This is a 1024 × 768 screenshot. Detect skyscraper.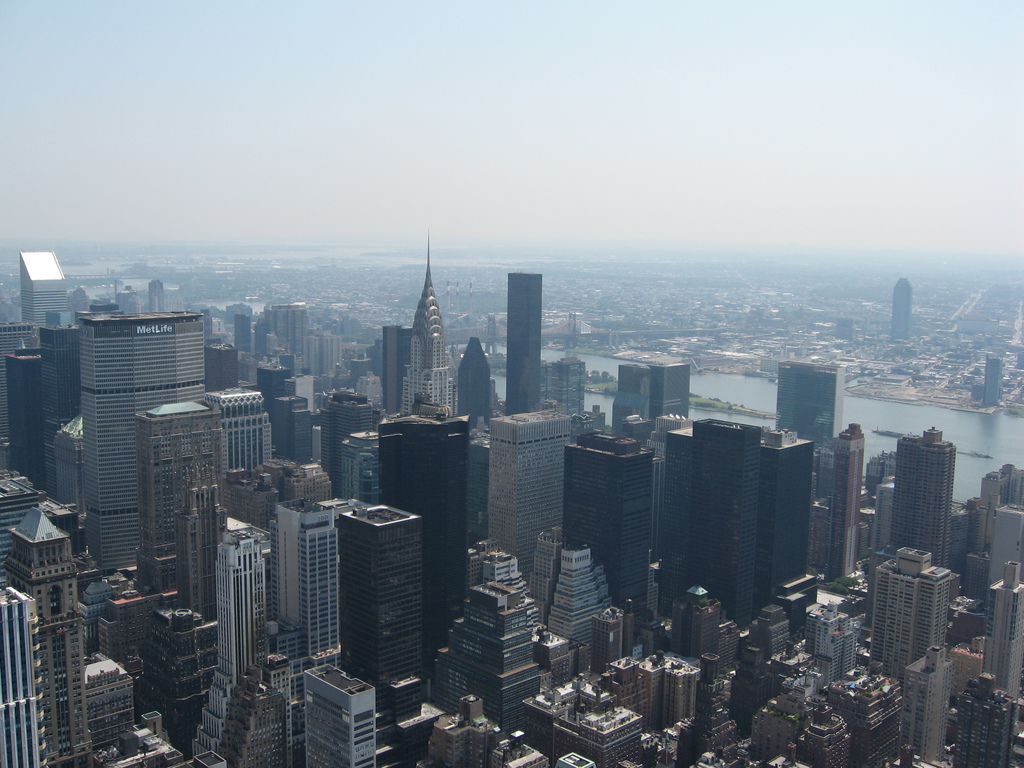
x1=958, y1=668, x2=1019, y2=765.
